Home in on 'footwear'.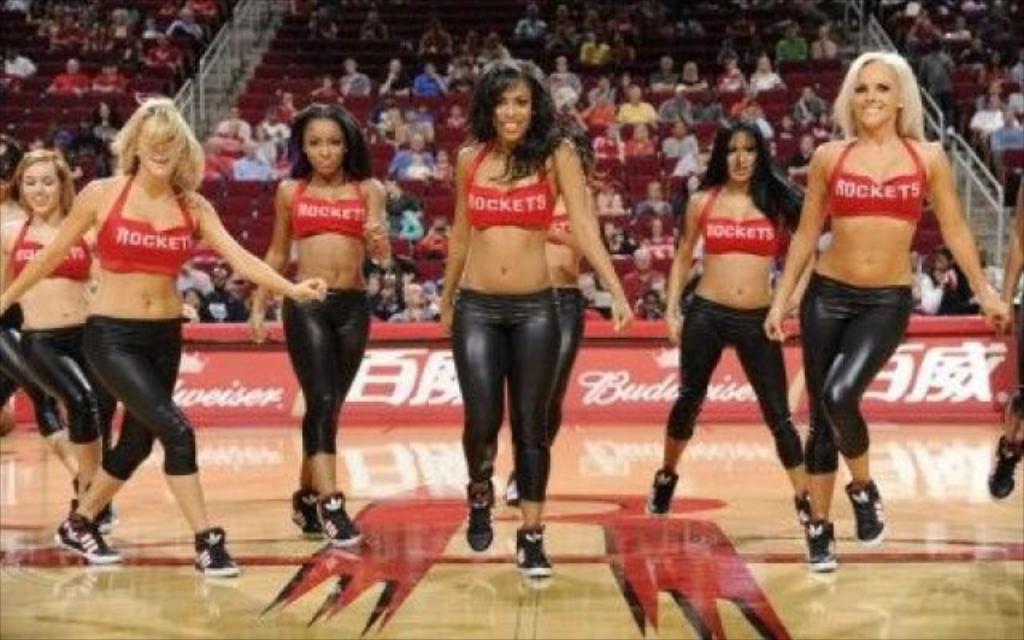
Homed in at bbox=[642, 467, 677, 509].
